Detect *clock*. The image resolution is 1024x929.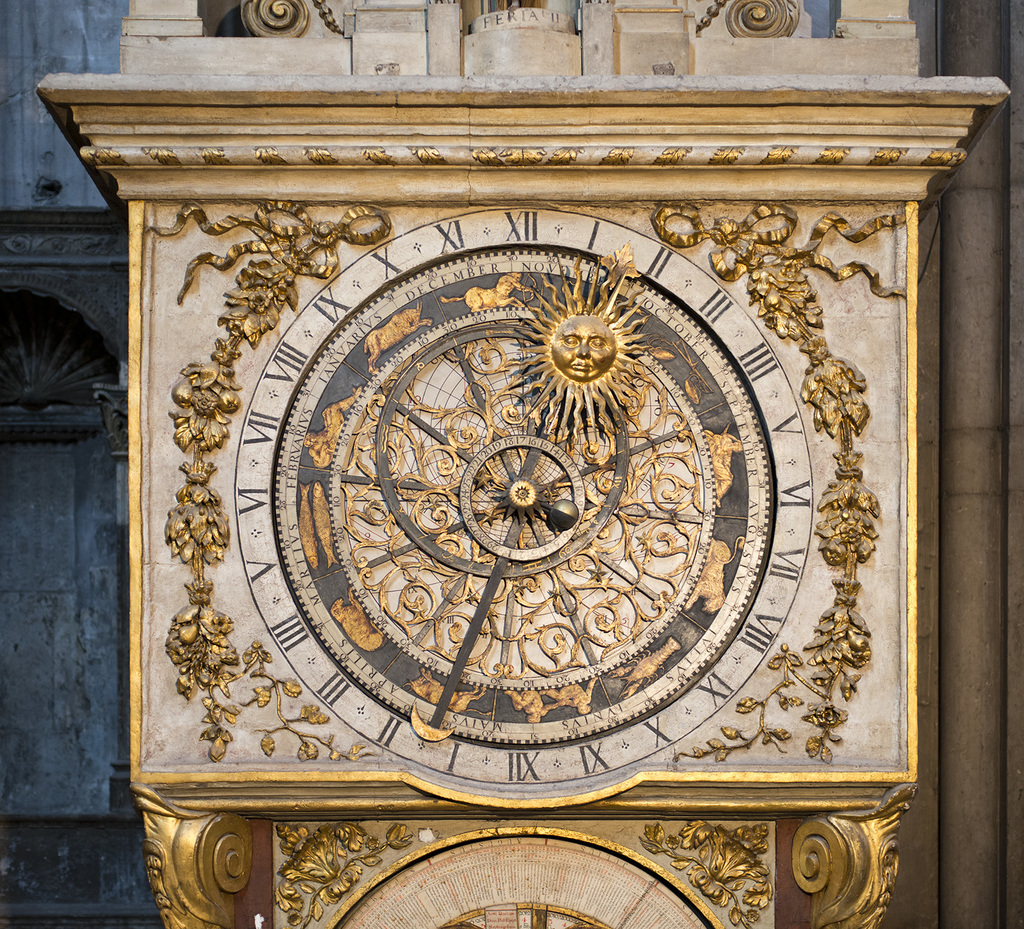
231, 203, 813, 788.
